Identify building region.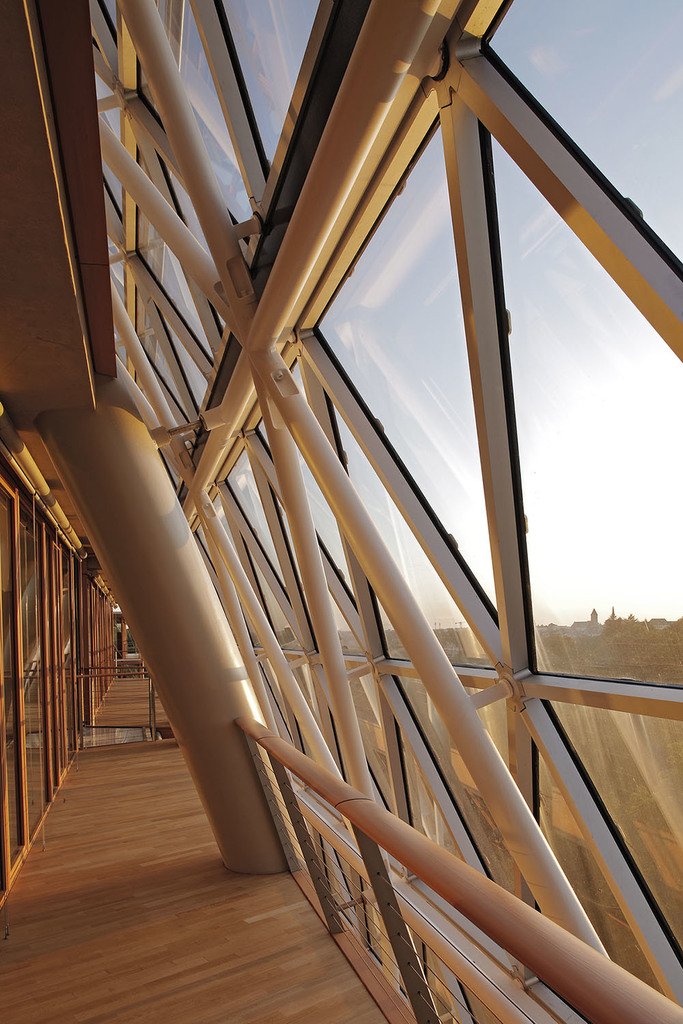
Region: <region>0, 0, 682, 1023</region>.
